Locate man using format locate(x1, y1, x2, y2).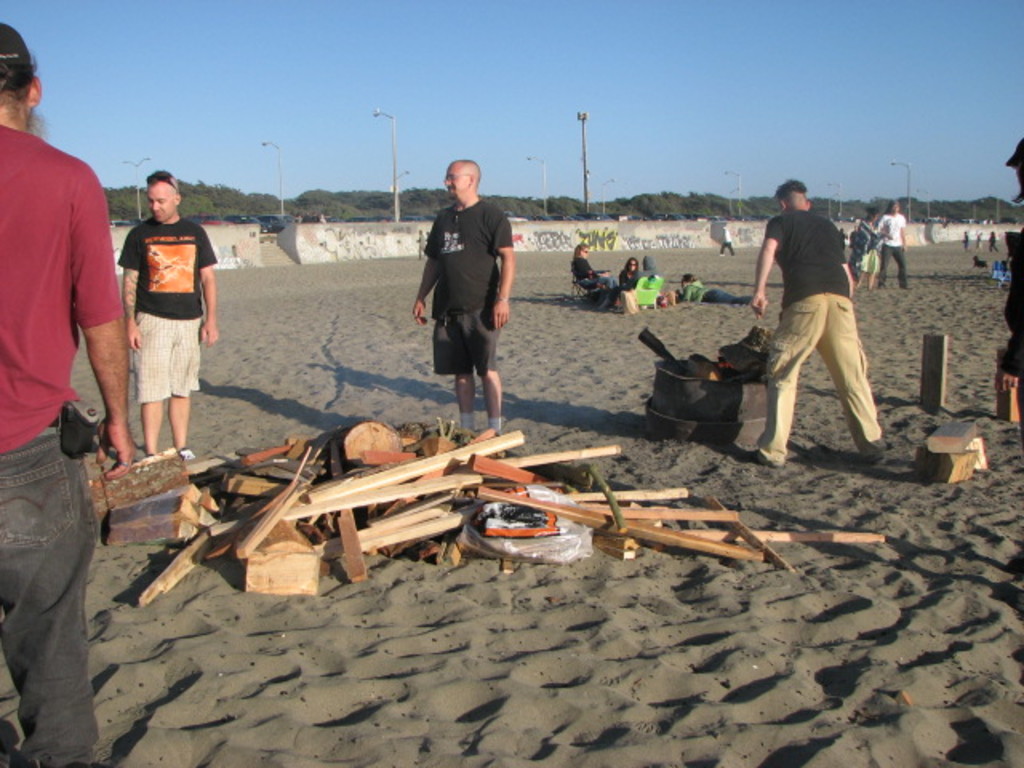
locate(744, 181, 883, 467).
